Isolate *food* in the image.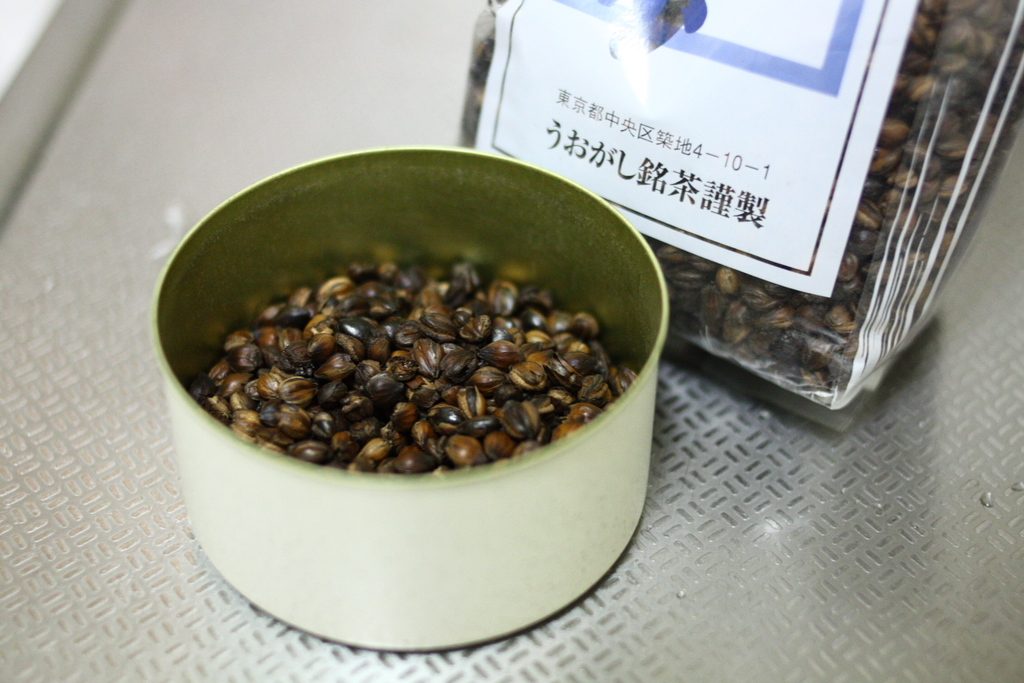
Isolated region: [199, 172, 644, 544].
